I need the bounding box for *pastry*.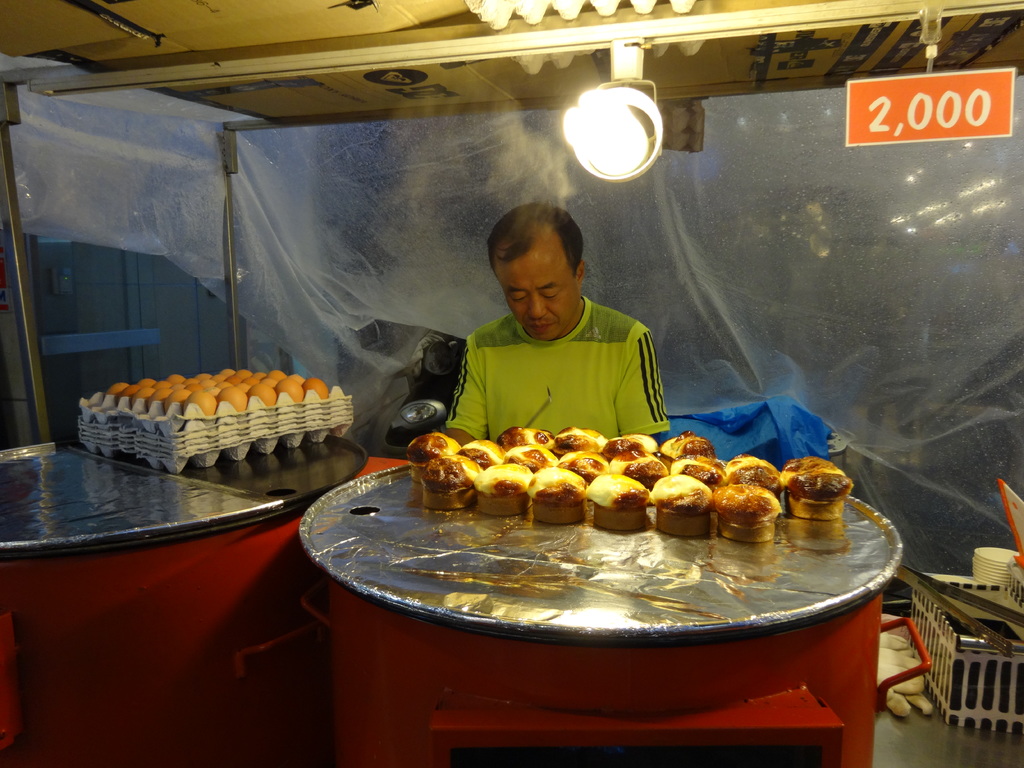
Here it is: [479, 460, 547, 514].
